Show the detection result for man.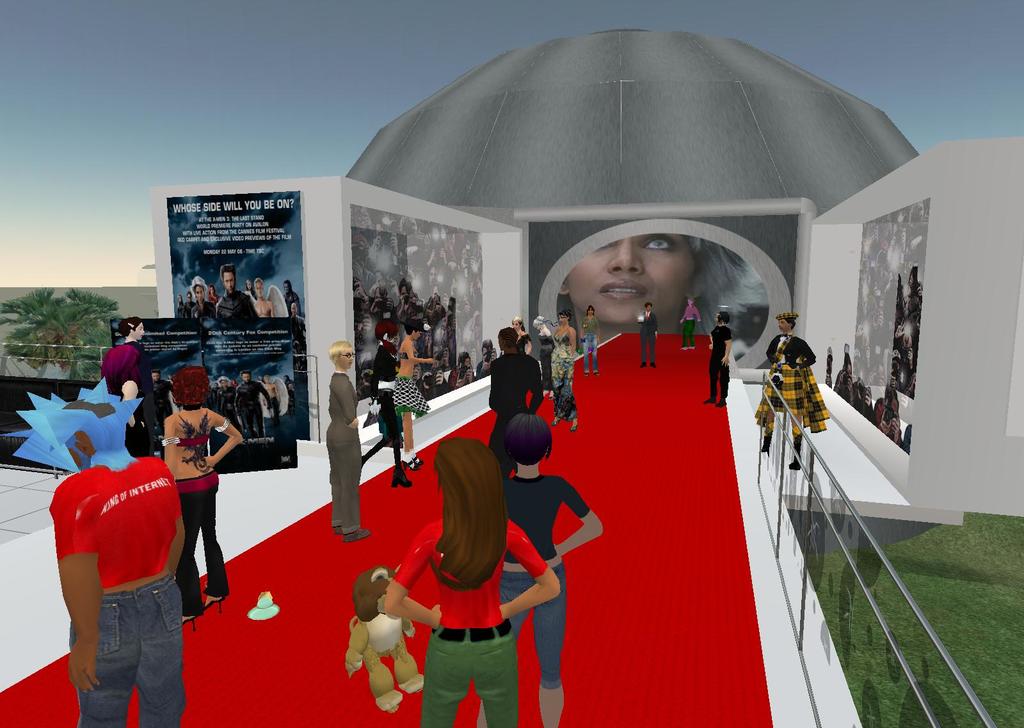
pyautogui.locateOnScreen(148, 369, 174, 428).
